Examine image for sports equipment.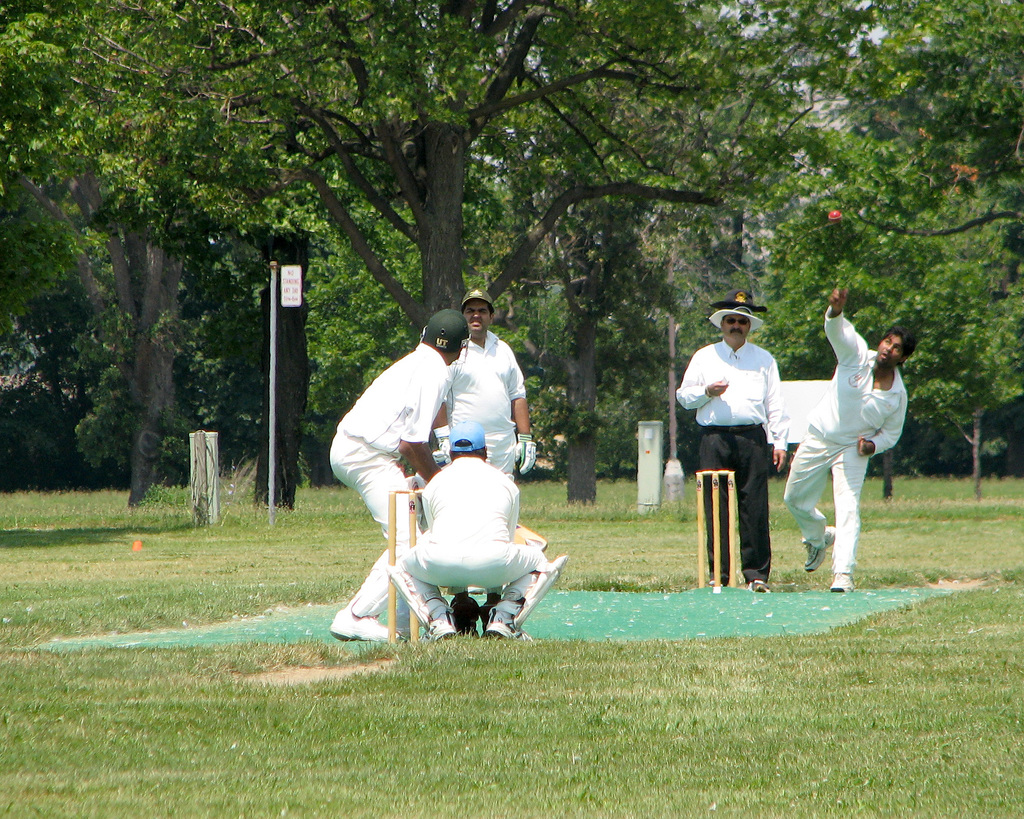
Examination result: (left=450, top=596, right=479, bottom=638).
